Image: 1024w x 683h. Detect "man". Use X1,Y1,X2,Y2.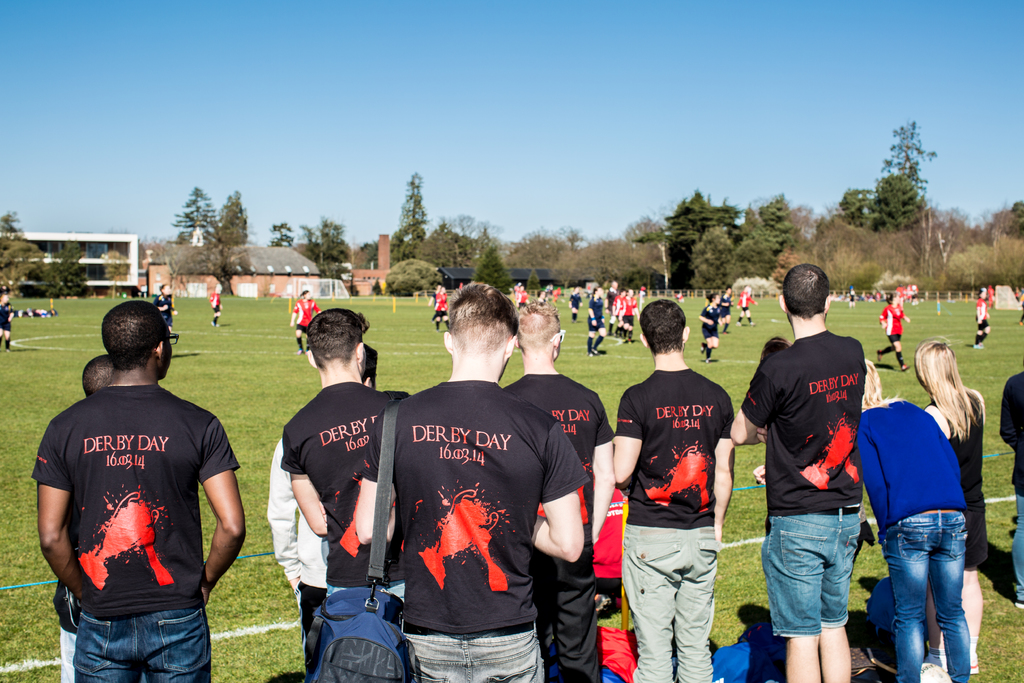
342,283,593,682.
